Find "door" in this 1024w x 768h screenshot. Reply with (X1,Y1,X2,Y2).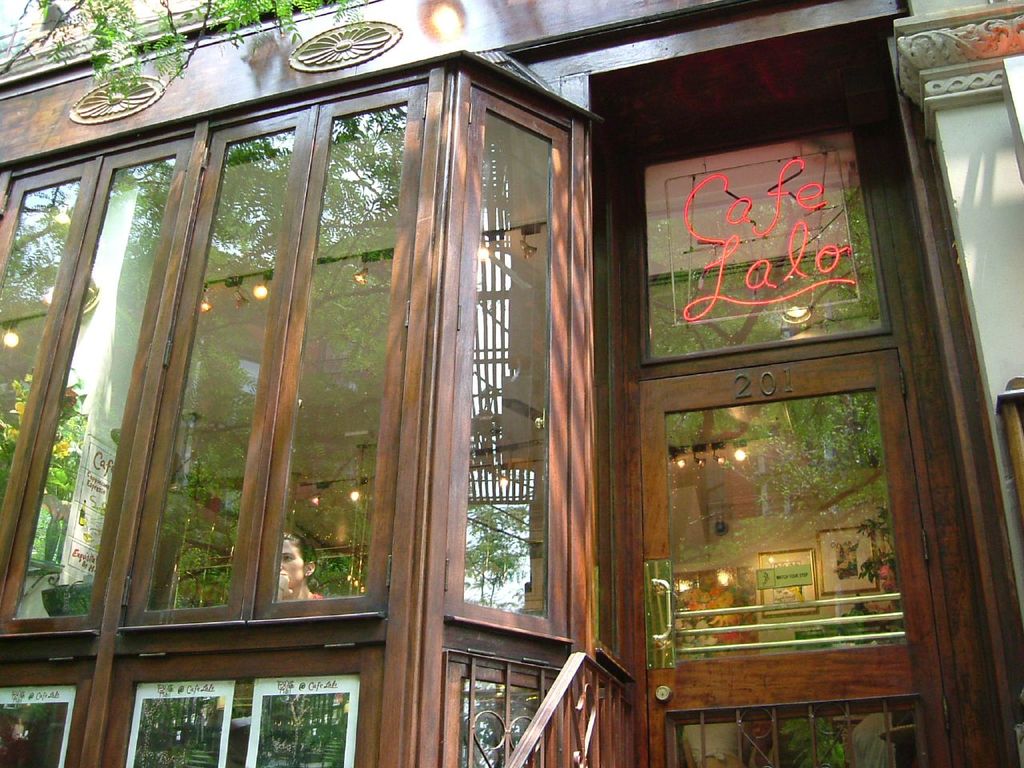
(606,74,994,767).
